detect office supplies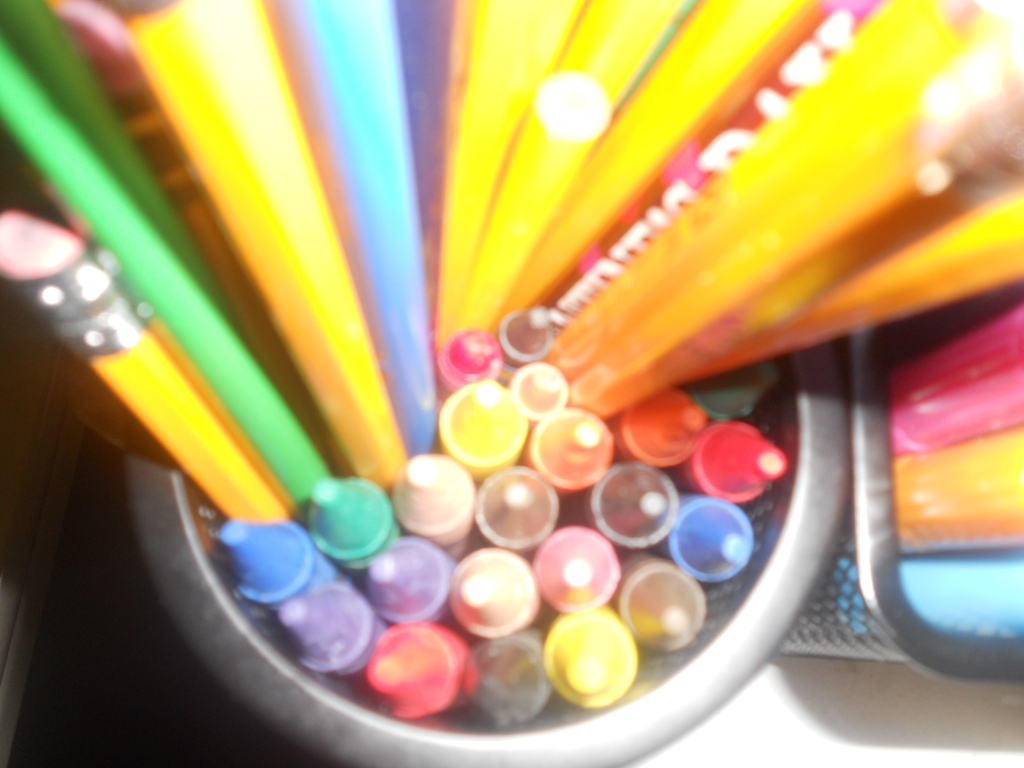
rect(204, 516, 335, 616)
